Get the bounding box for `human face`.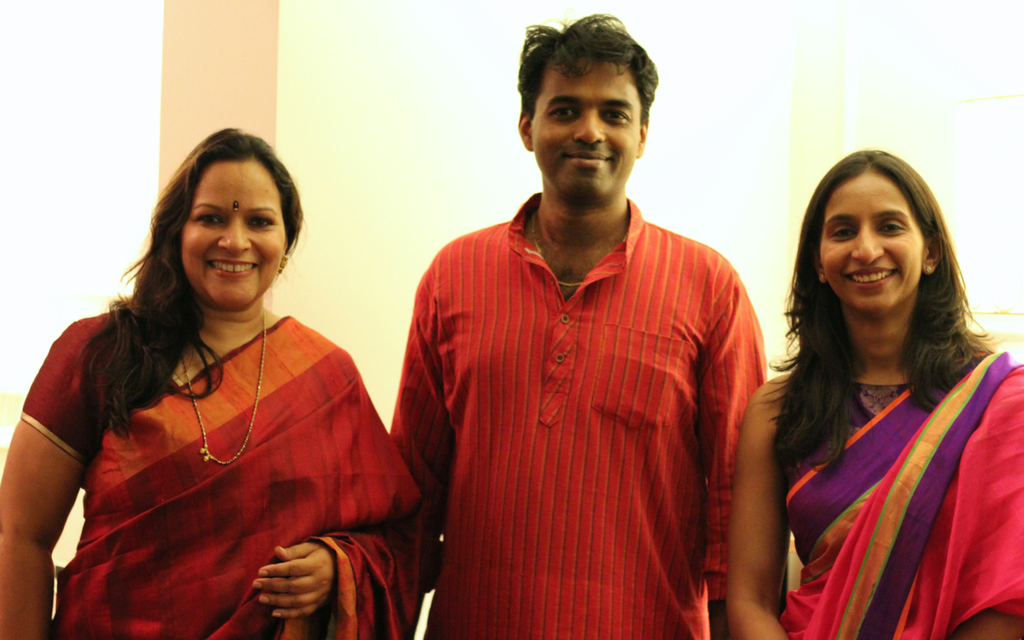
Rect(176, 158, 292, 309).
